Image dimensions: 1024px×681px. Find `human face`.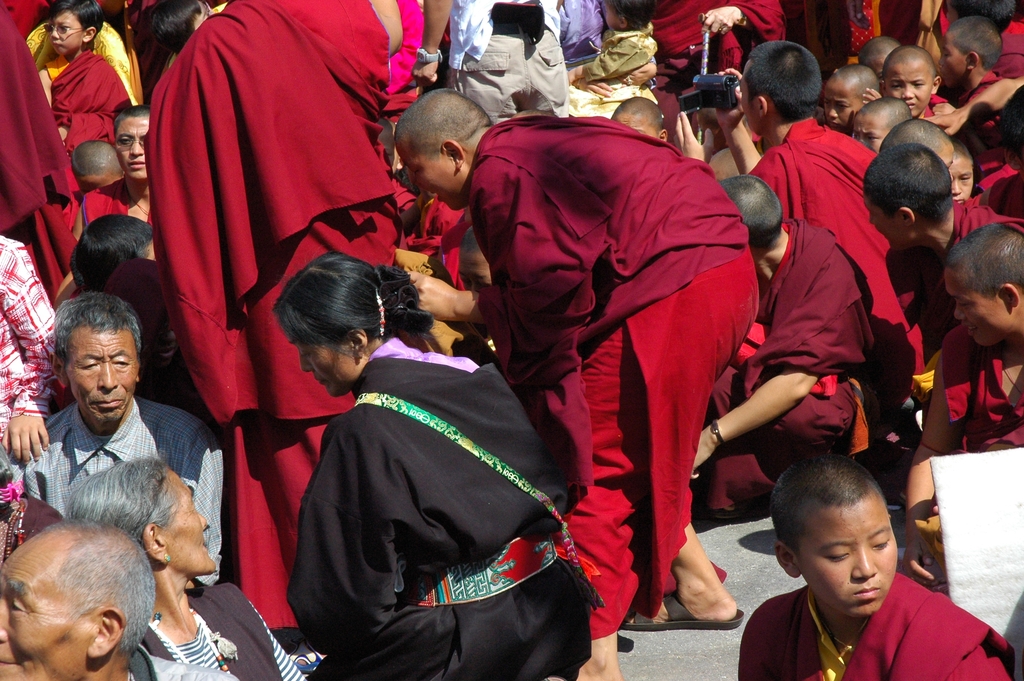
0, 553, 81, 680.
